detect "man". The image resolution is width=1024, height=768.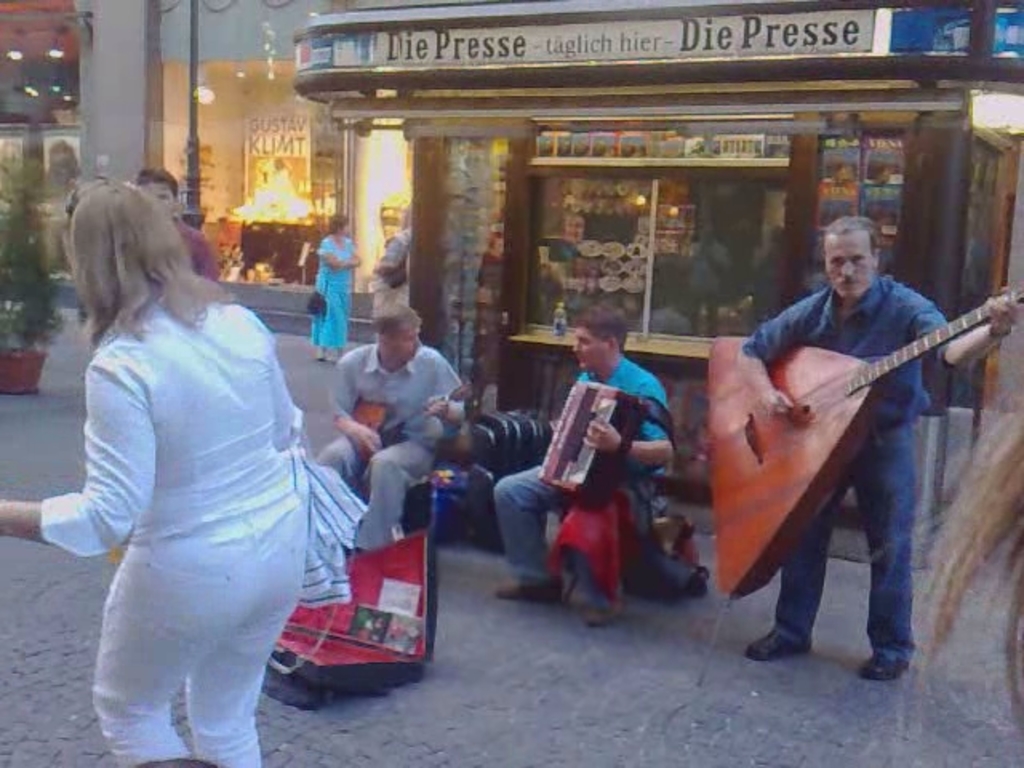
<bbox>378, 210, 408, 317</bbox>.
